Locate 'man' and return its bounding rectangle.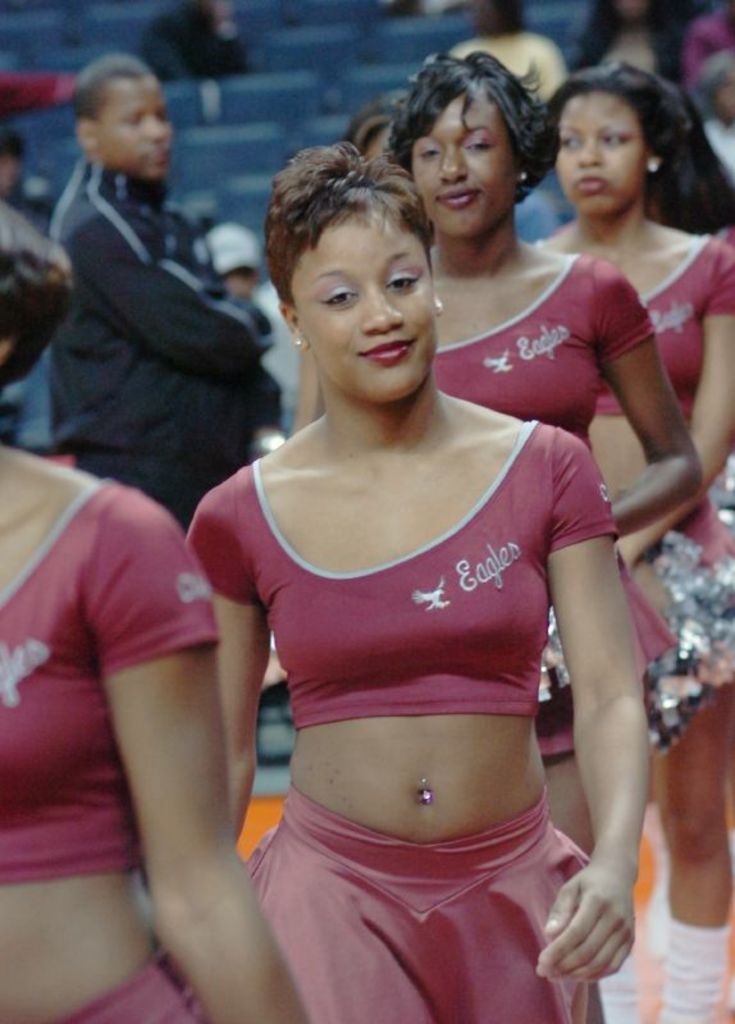
bbox=(680, 50, 734, 230).
